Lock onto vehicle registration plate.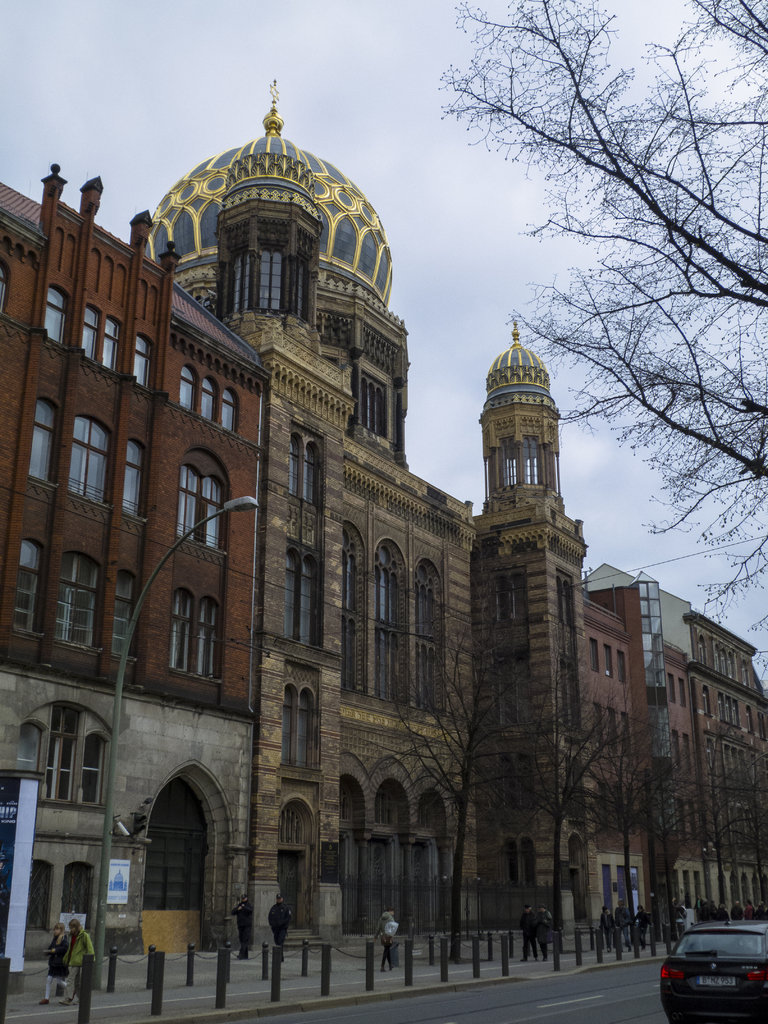
Locked: [x1=696, y1=978, x2=735, y2=986].
